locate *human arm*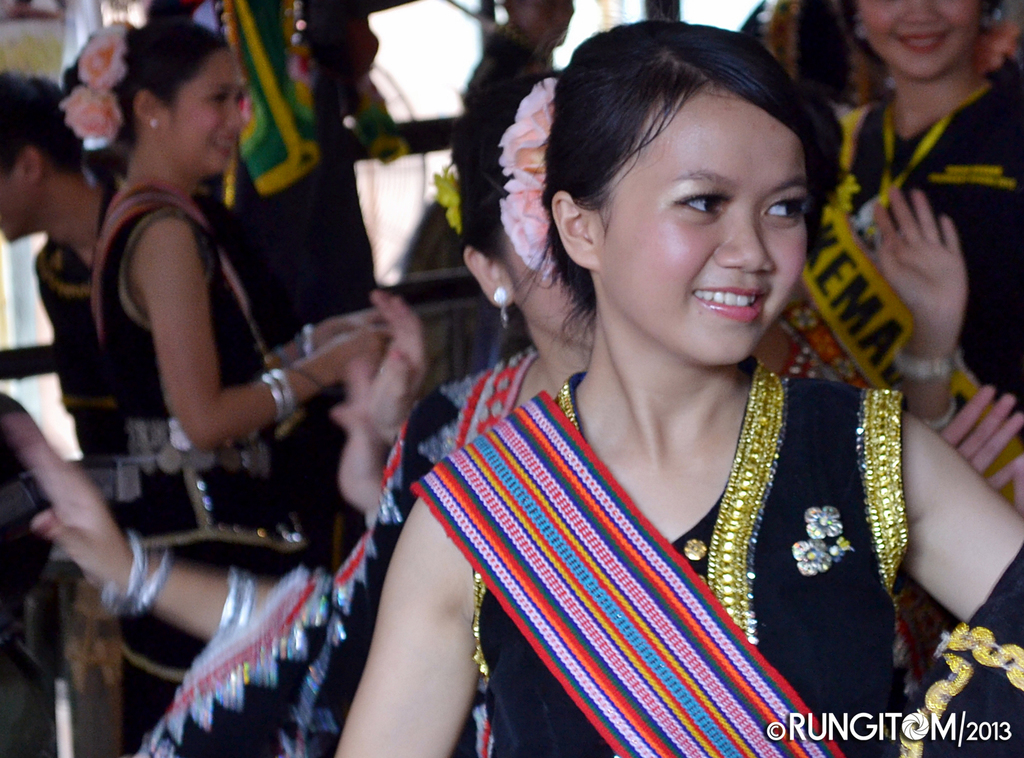
region(339, 400, 383, 524)
